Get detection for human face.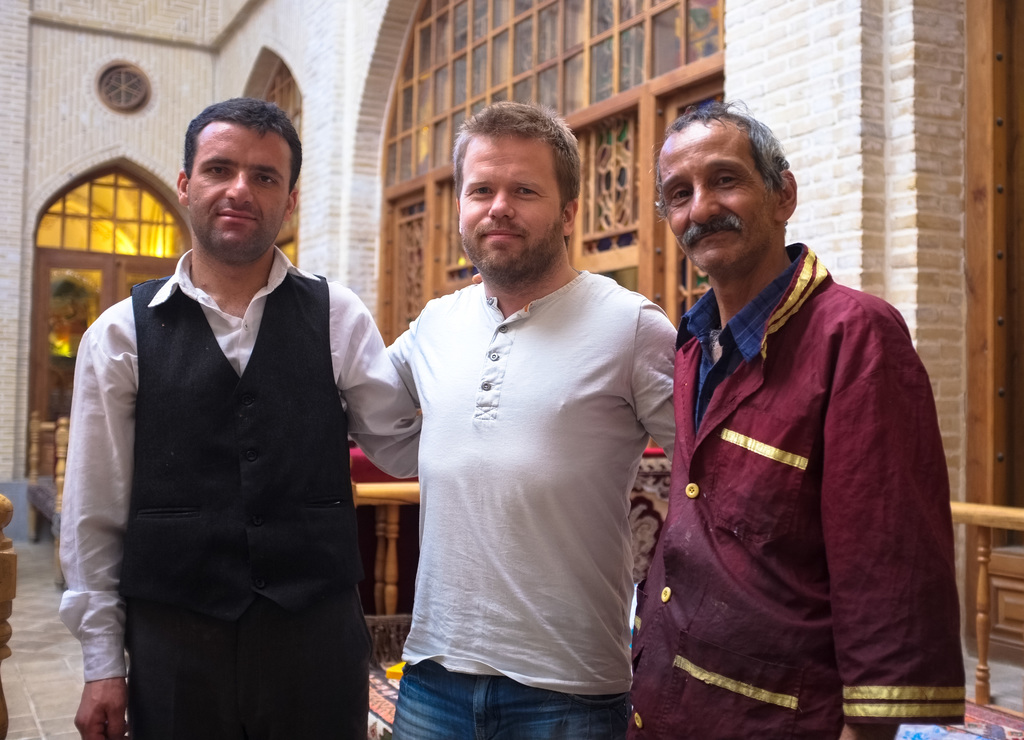
Detection: detection(659, 134, 775, 266).
